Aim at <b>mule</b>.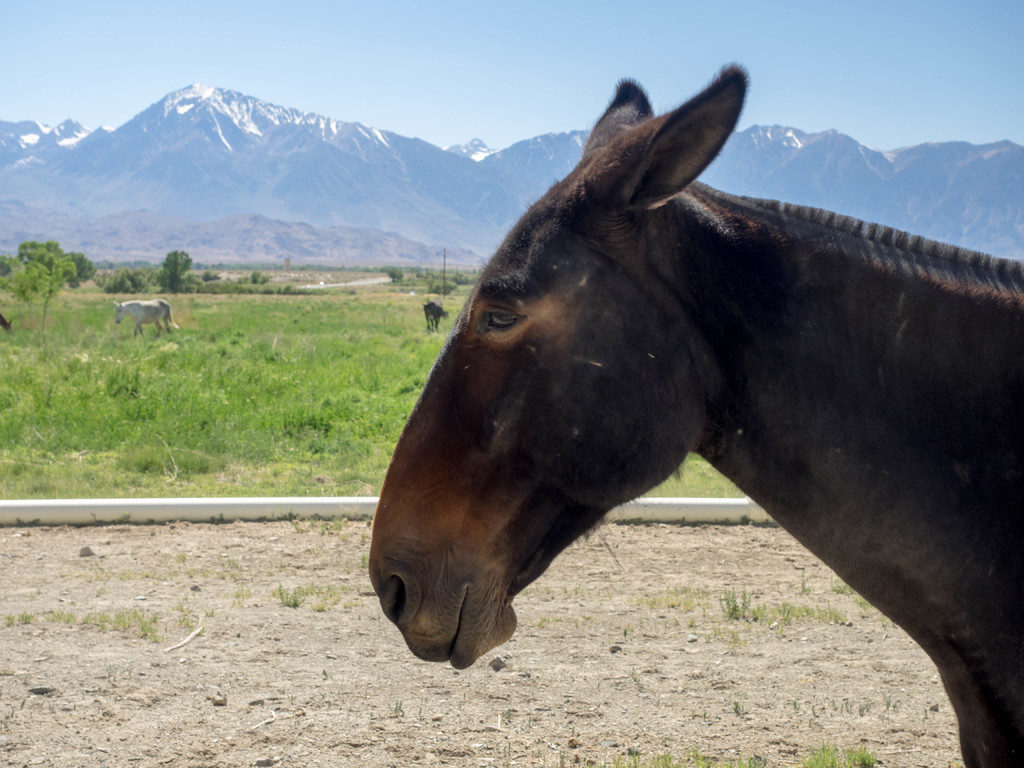
Aimed at <region>421, 300, 448, 331</region>.
